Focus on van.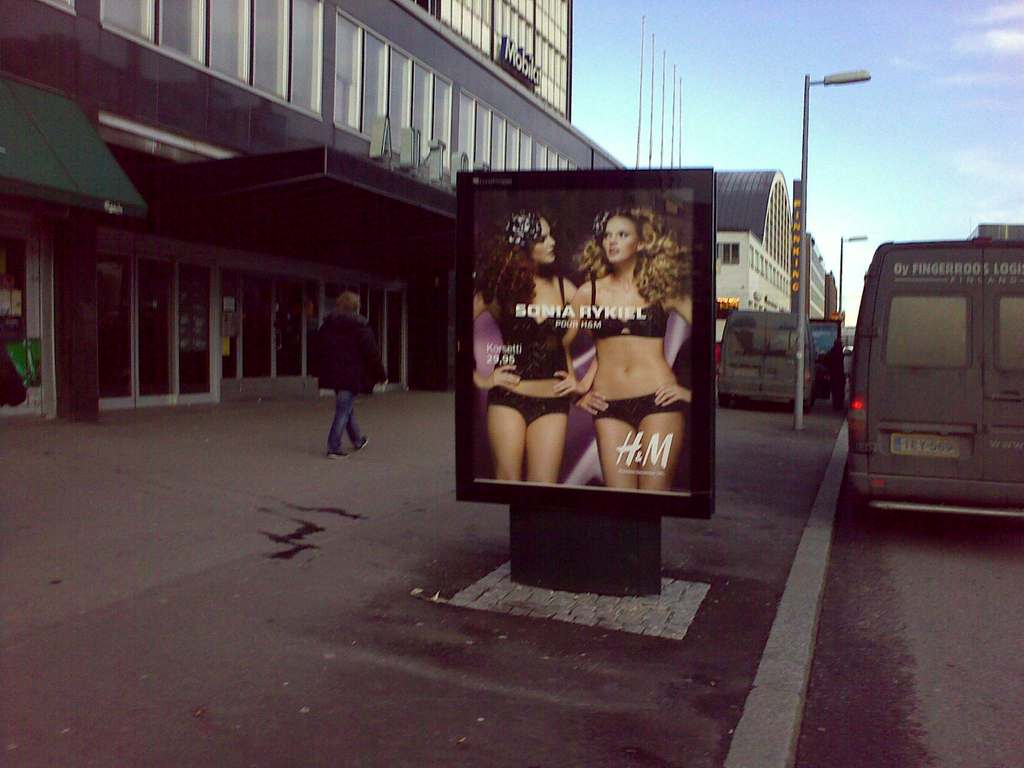
Focused at [x1=721, y1=308, x2=821, y2=413].
